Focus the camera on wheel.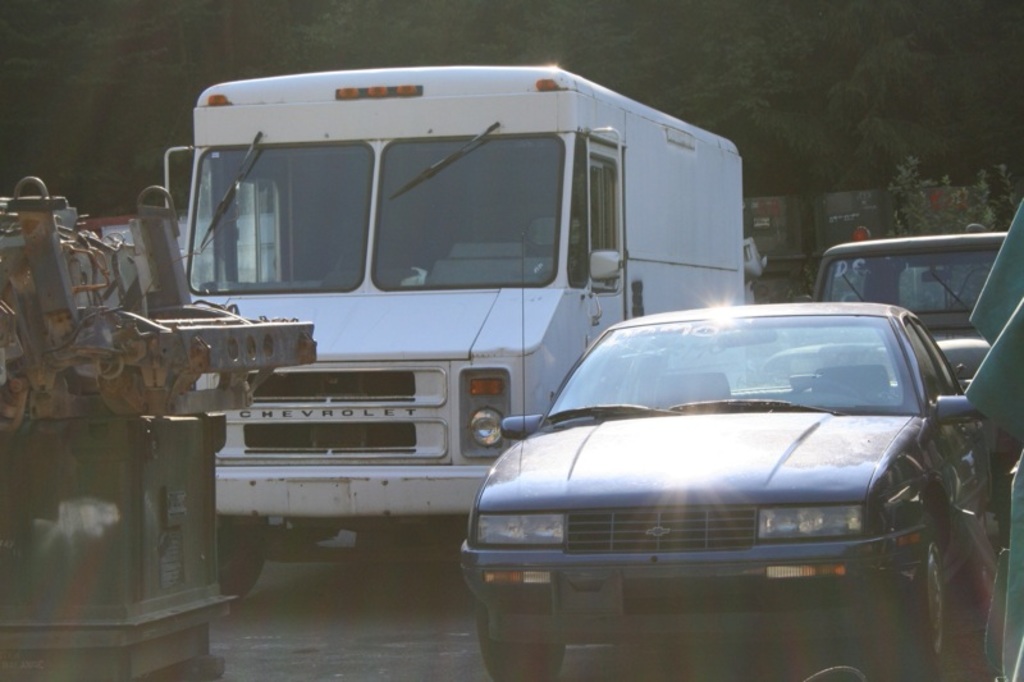
Focus region: detection(904, 532, 946, 663).
